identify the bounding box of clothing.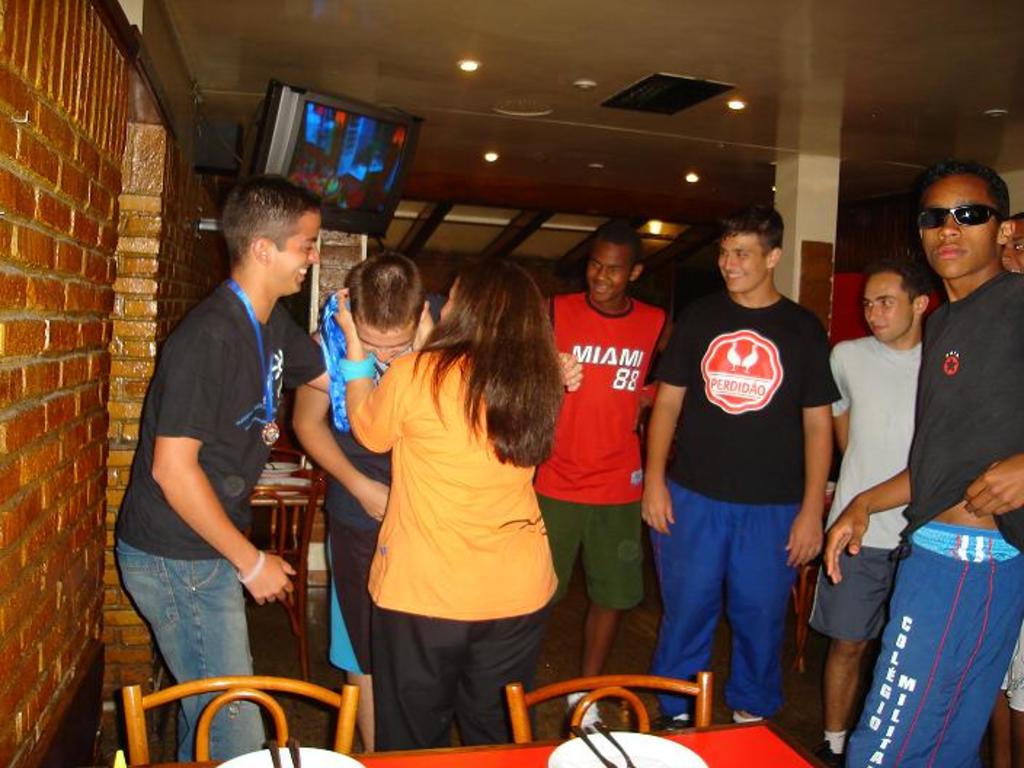
box(829, 252, 1023, 767).
